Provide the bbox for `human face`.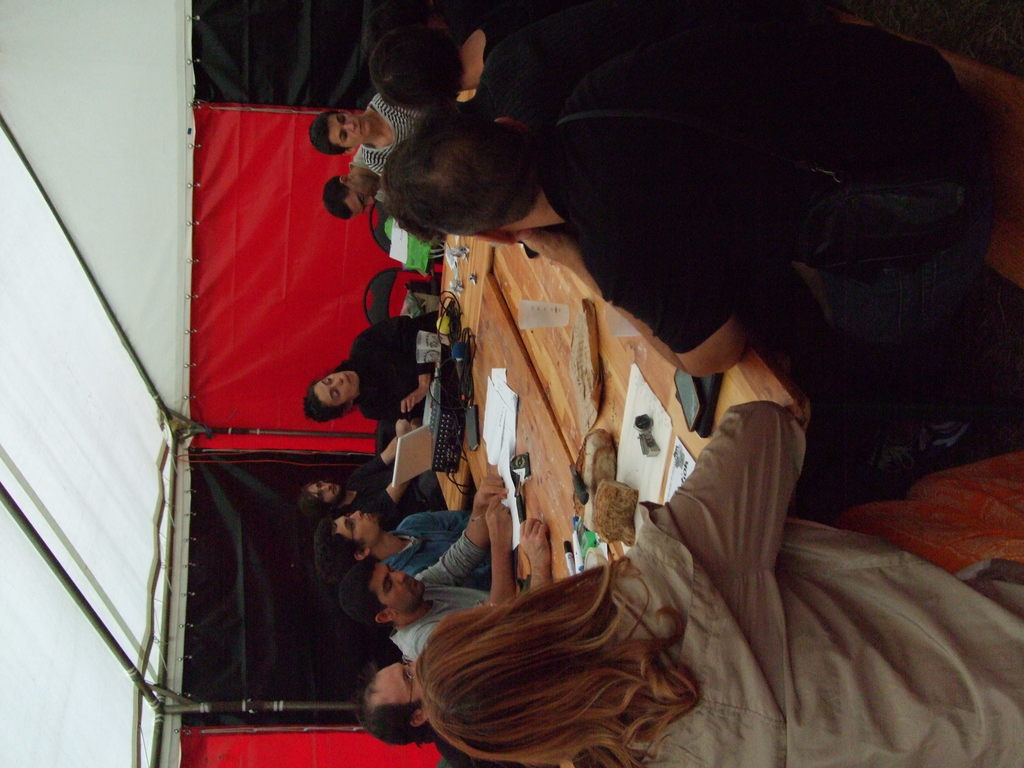
(left=345, top=177, right=382, bottom=218).
